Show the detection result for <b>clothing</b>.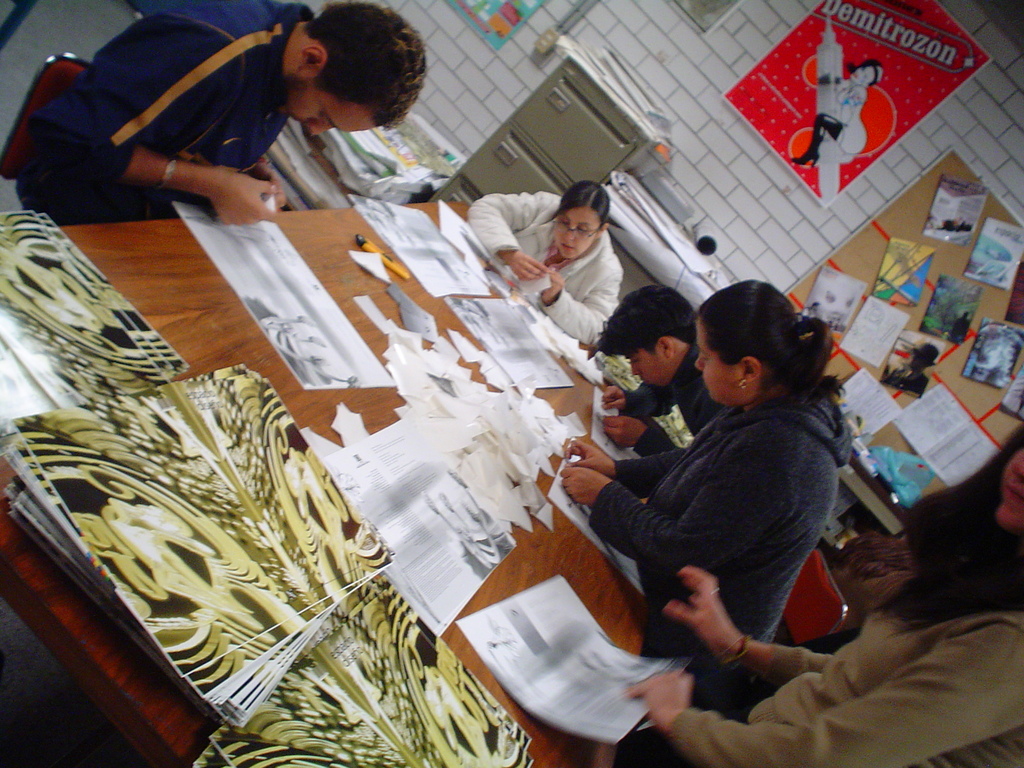
(591, 392, 852, 710).
